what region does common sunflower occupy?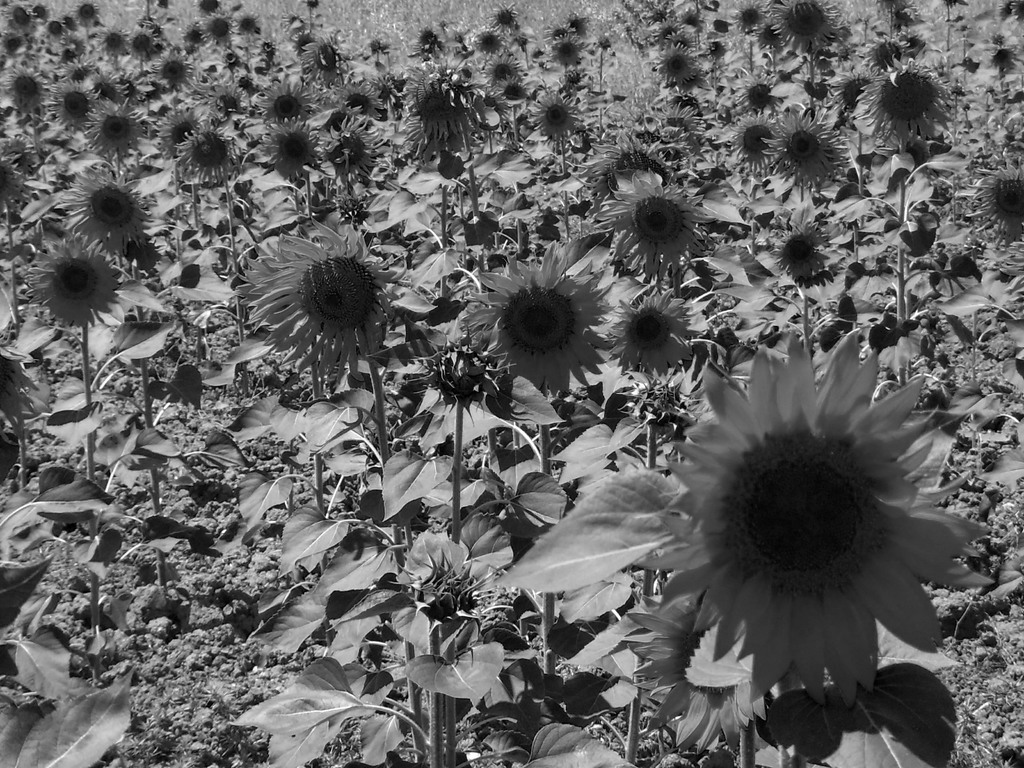
[x1=169, y1=124, x2=240, y2=187].
